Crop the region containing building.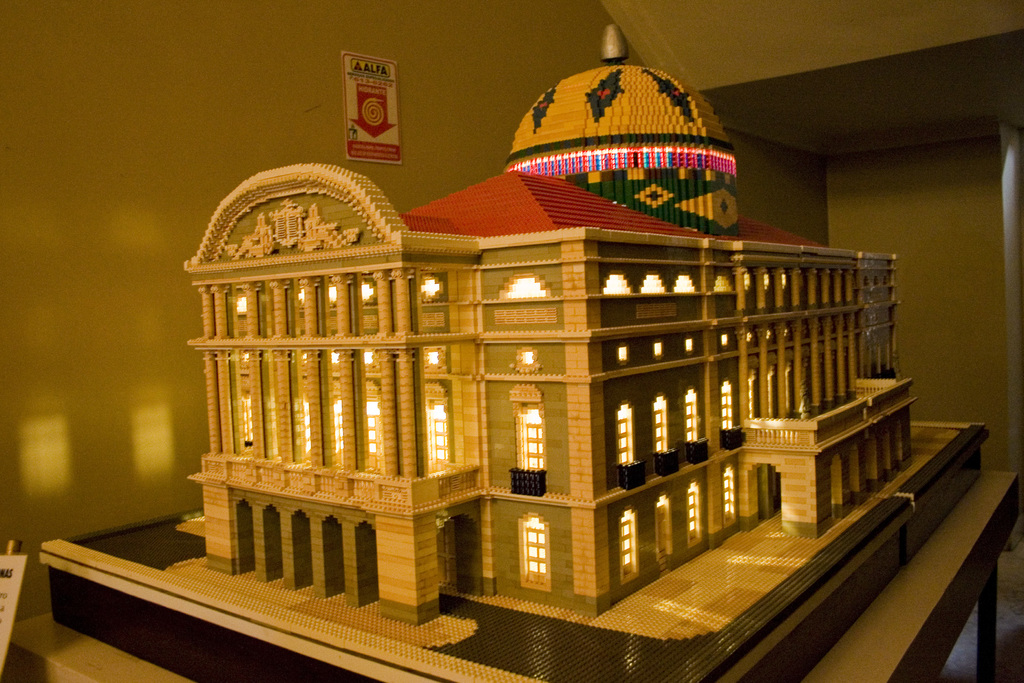
Crop region: bbox=[184, 25, 919, 621].
